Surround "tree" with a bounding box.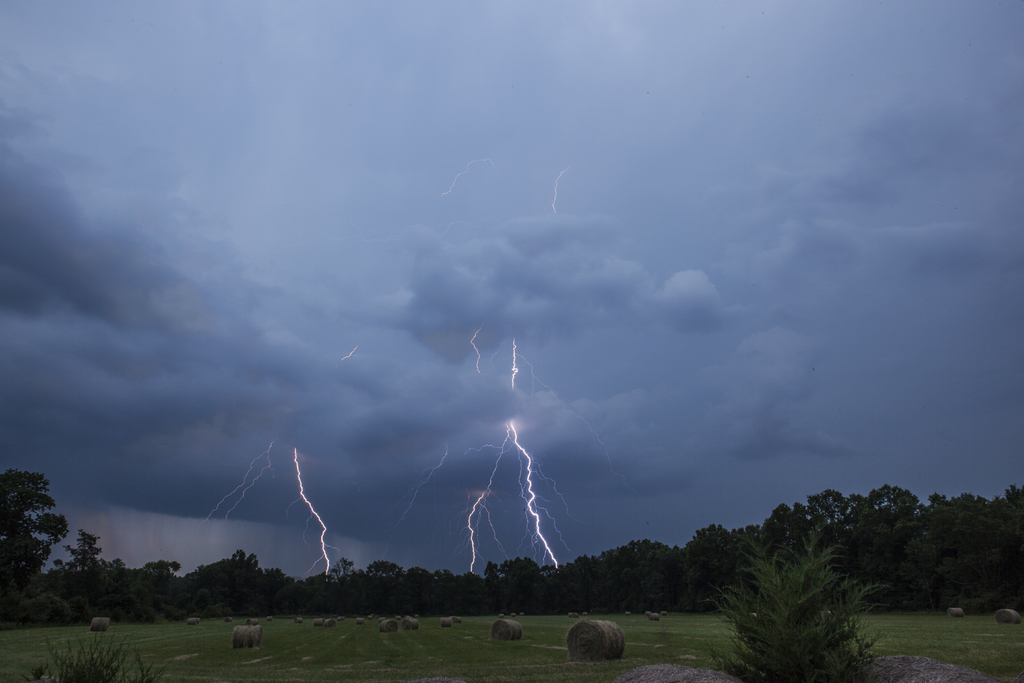
box(395, 556, 499, 621).
